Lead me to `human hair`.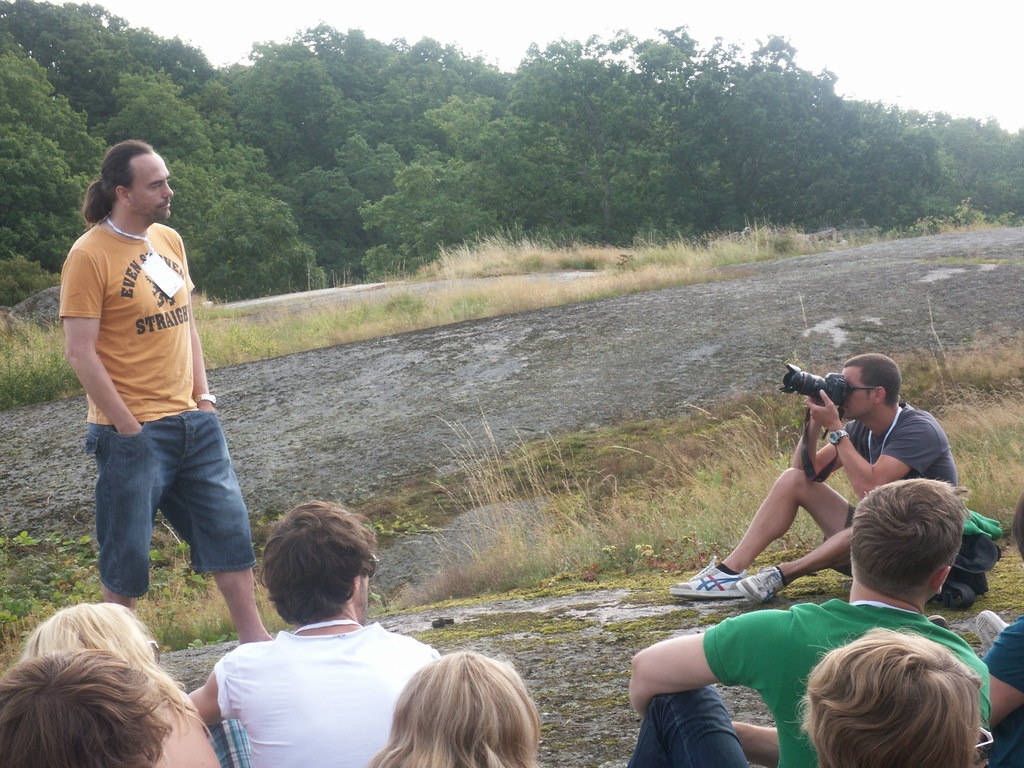
Lead to region(1010, 492, 1023, 559).
